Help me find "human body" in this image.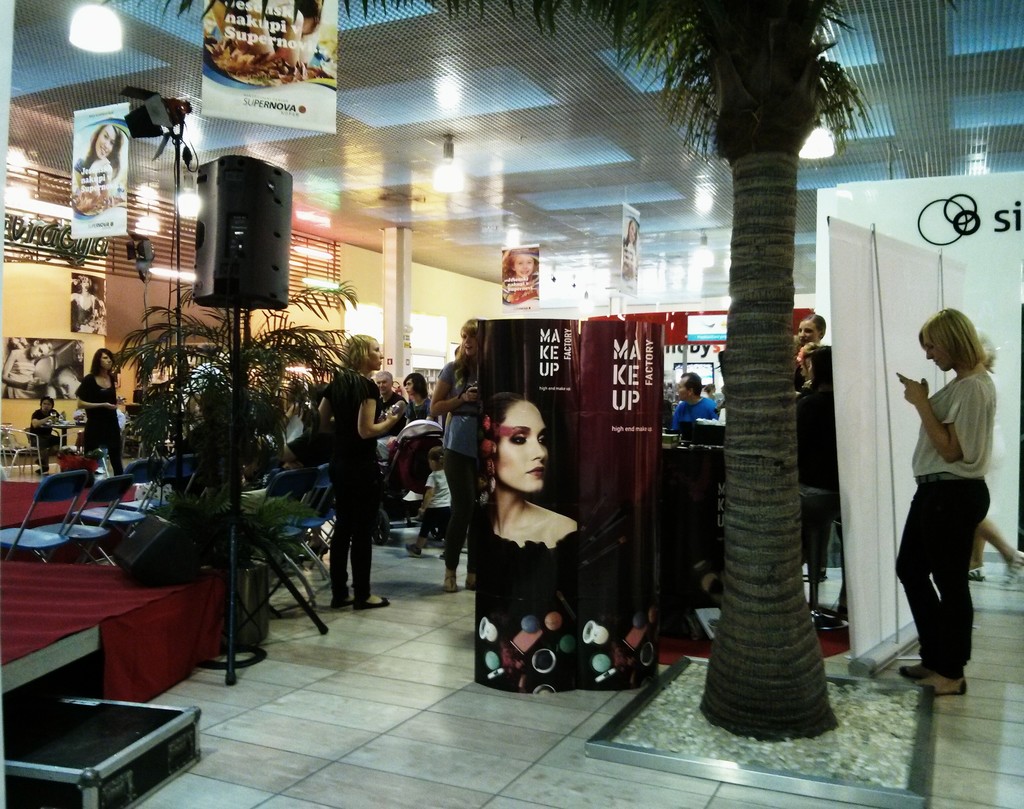
Found it: x1=0 y1=338 x2=58 y2=386.
